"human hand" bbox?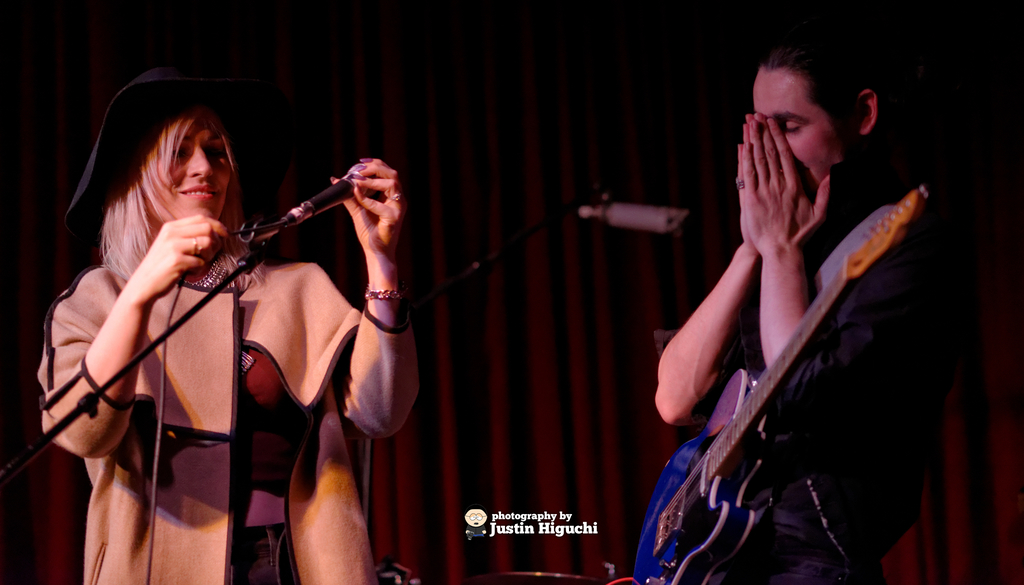
region(737, 110, 767, 261)
